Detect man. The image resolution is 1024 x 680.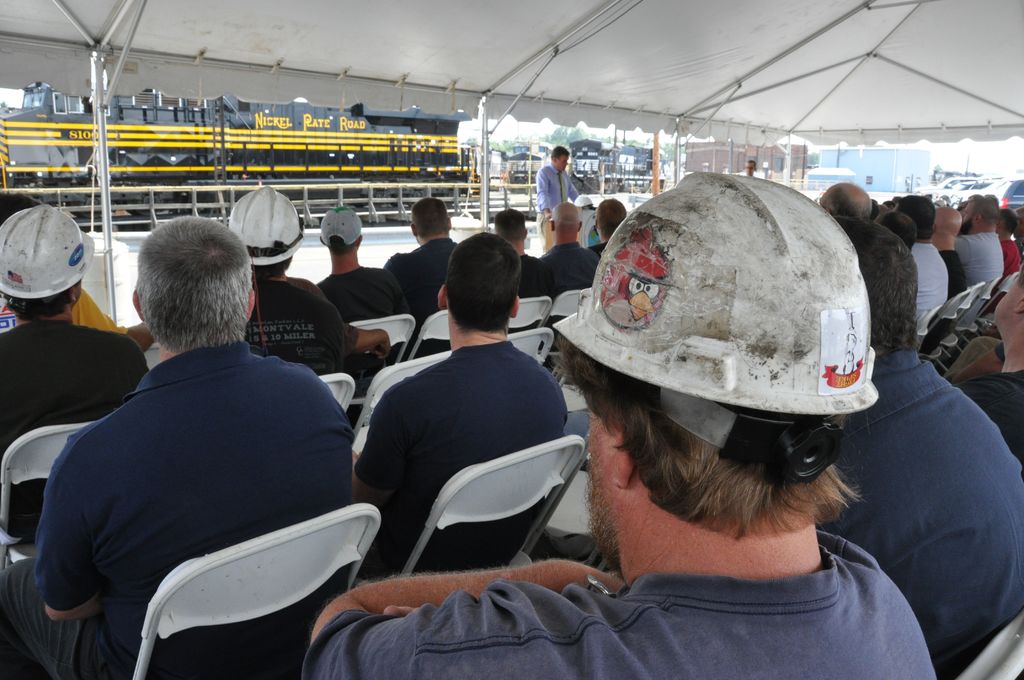
bbox=(538, 145, 600, 252).
